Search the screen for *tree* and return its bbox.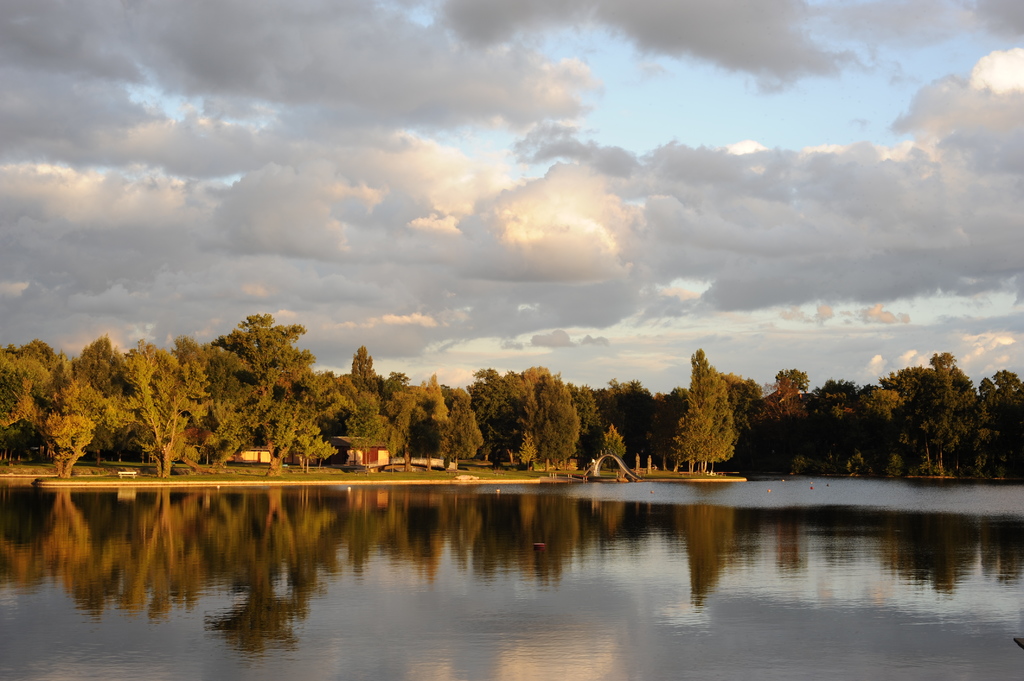
Found: rect(392, 394, 424, 470).
